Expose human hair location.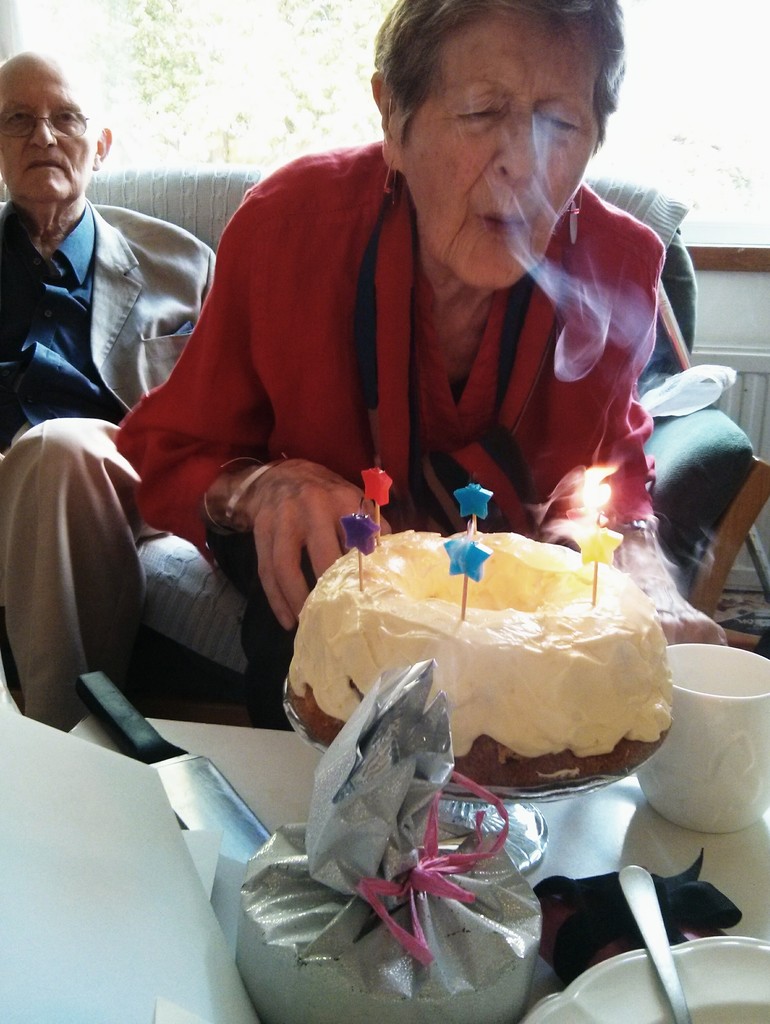
Exposed at 367/3/621/148.
